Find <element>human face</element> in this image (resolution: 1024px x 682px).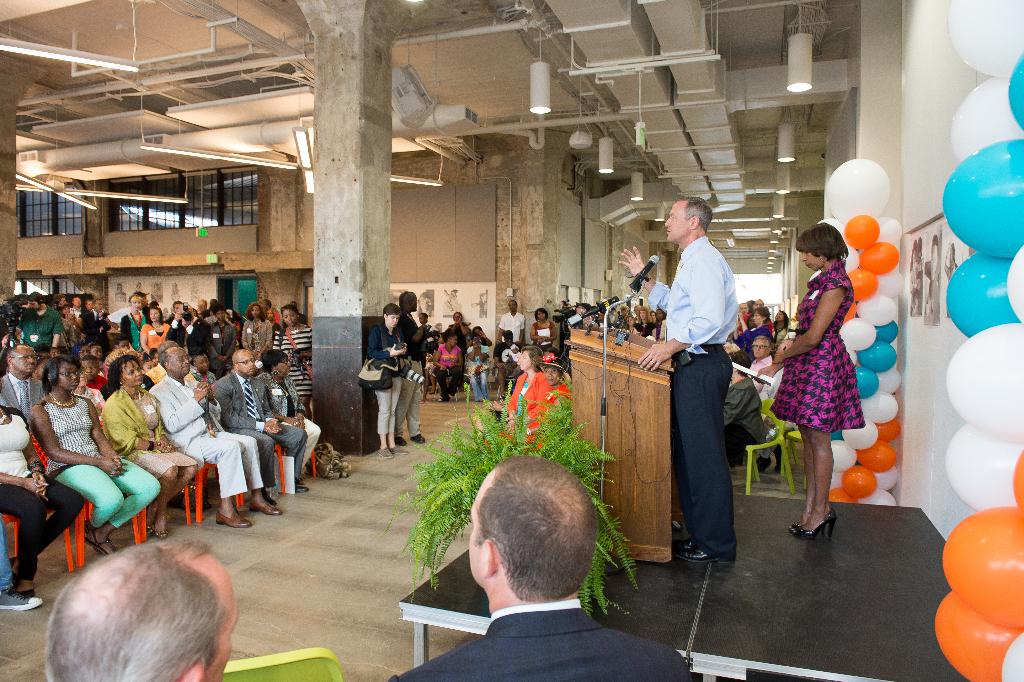
bbox=[281, 303, 297, 328].
